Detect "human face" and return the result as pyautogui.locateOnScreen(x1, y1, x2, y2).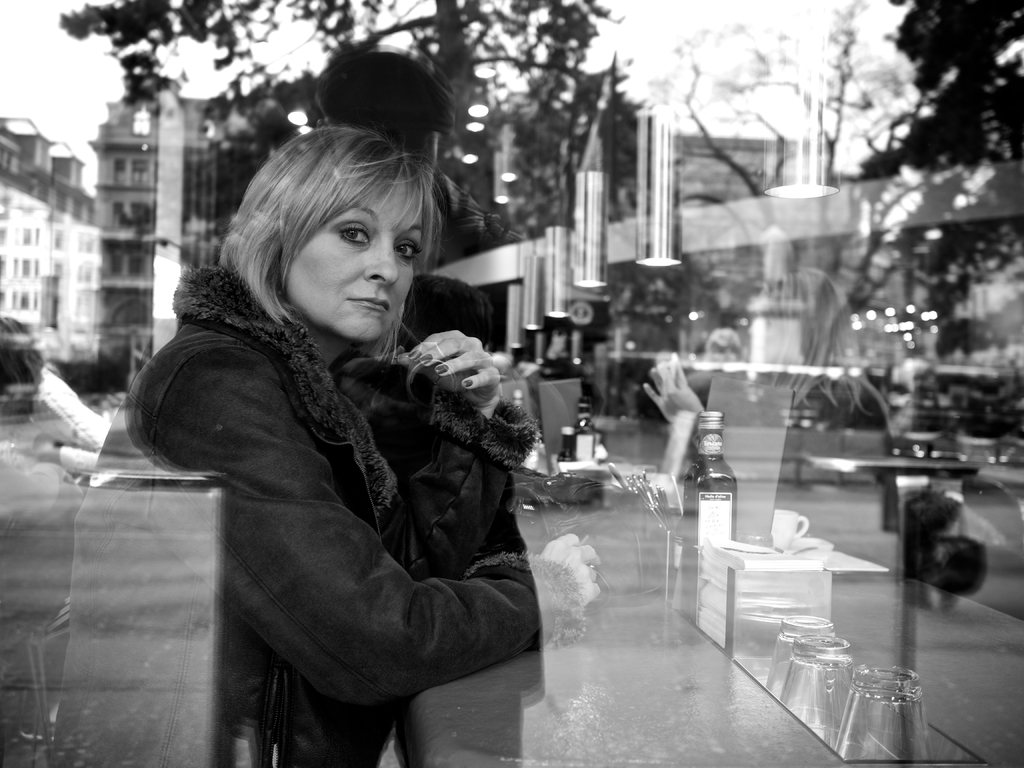
pyautogui.locateOnScreen(285, 175, 425, 342).
